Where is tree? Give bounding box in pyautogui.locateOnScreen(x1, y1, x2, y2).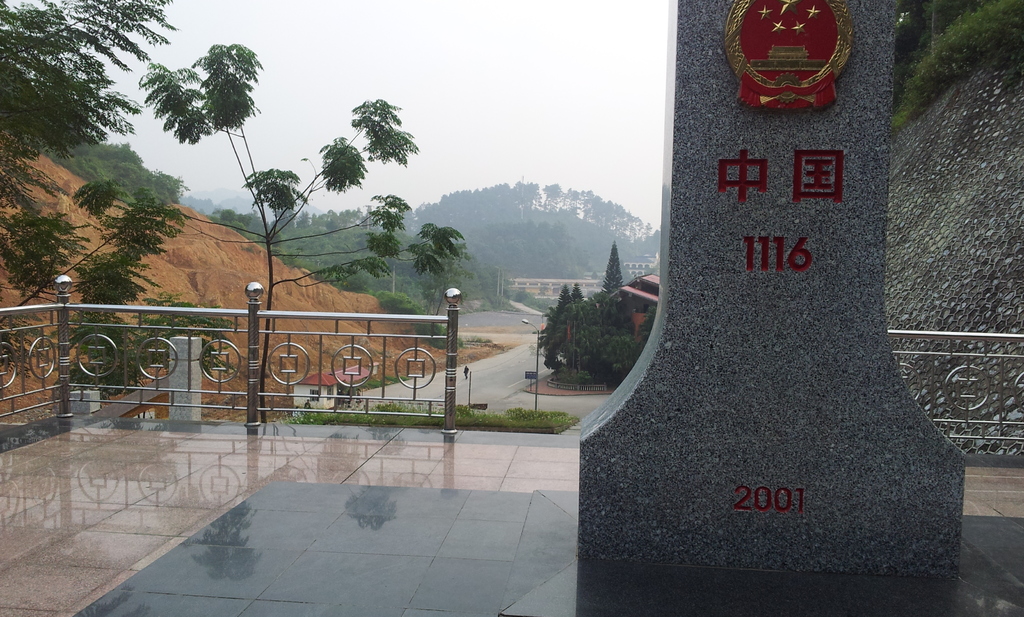
pyautogui.locateOnScreen(540, 266, 579, 385).
